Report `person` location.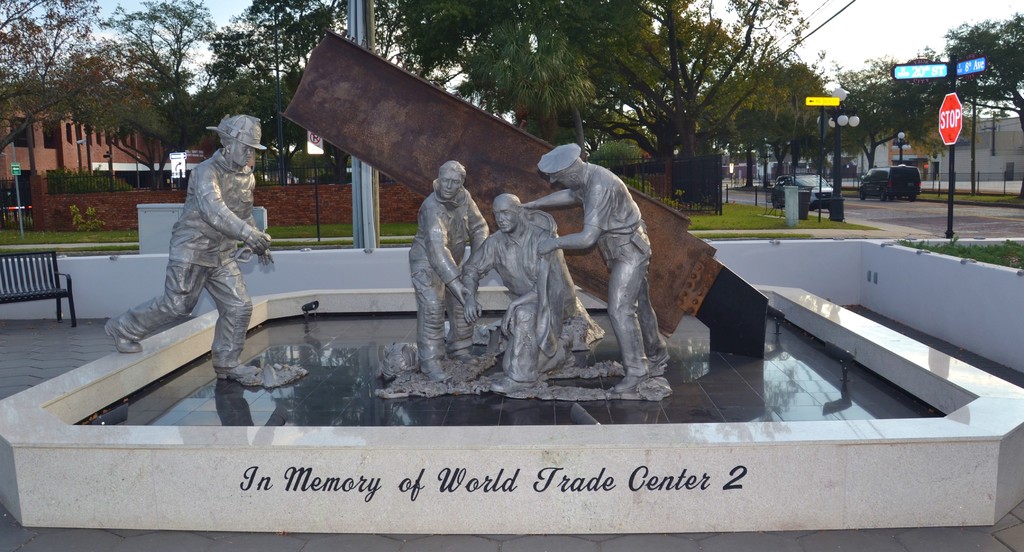
Report: <region>409, 159, 495, 378</region>.
